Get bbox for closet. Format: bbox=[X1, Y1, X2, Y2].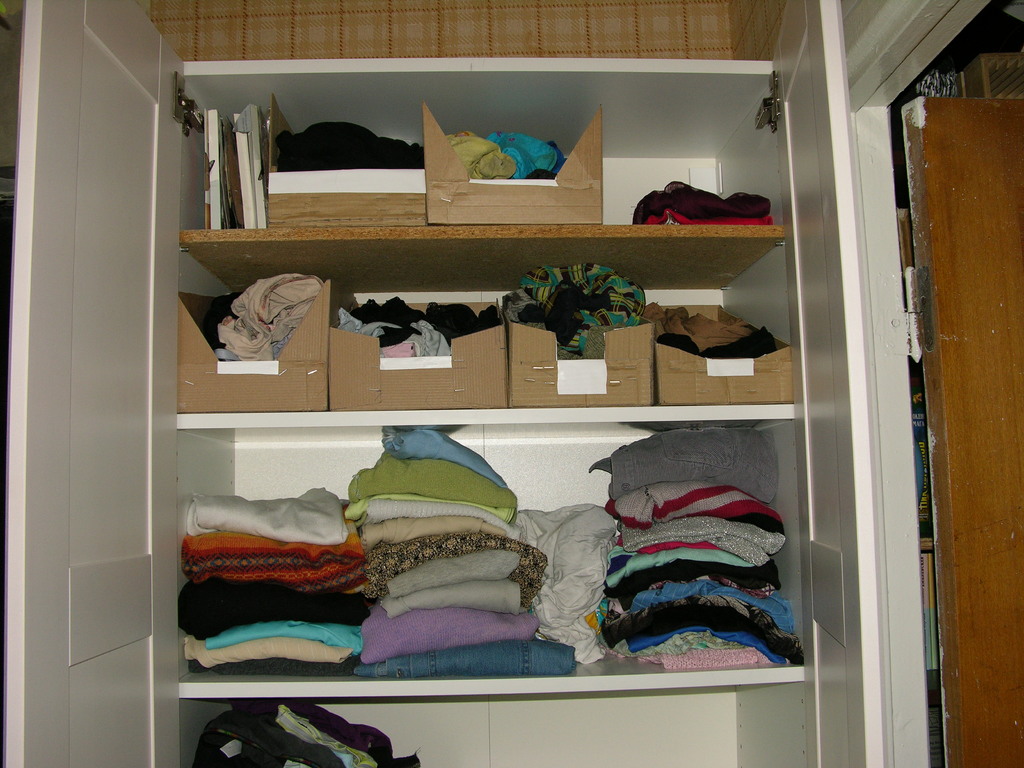
bbox=[178, 53, 806, 762].
